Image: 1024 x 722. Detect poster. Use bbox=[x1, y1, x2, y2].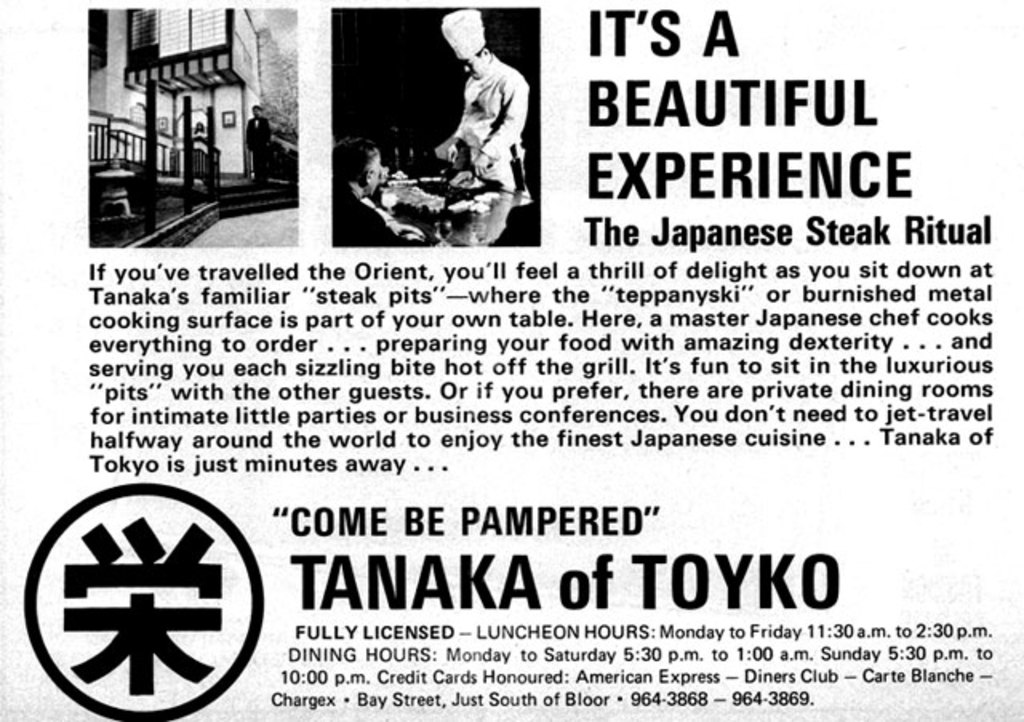
bbox=[0, 0, 1022, 720].
